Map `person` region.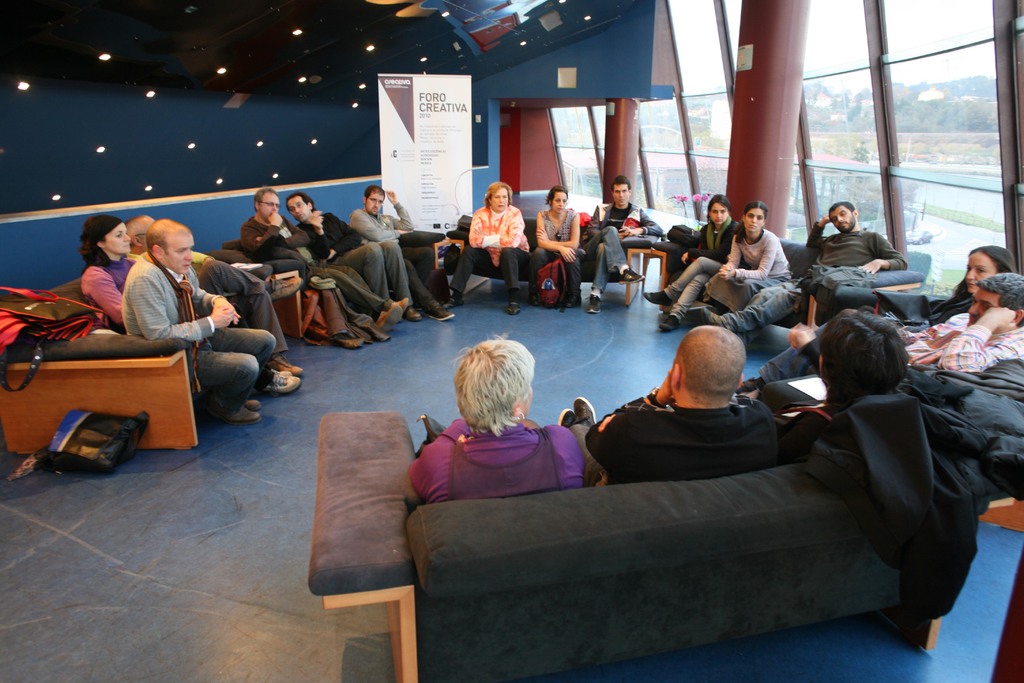
Mapped to rect(76, 216, 134, 331).
